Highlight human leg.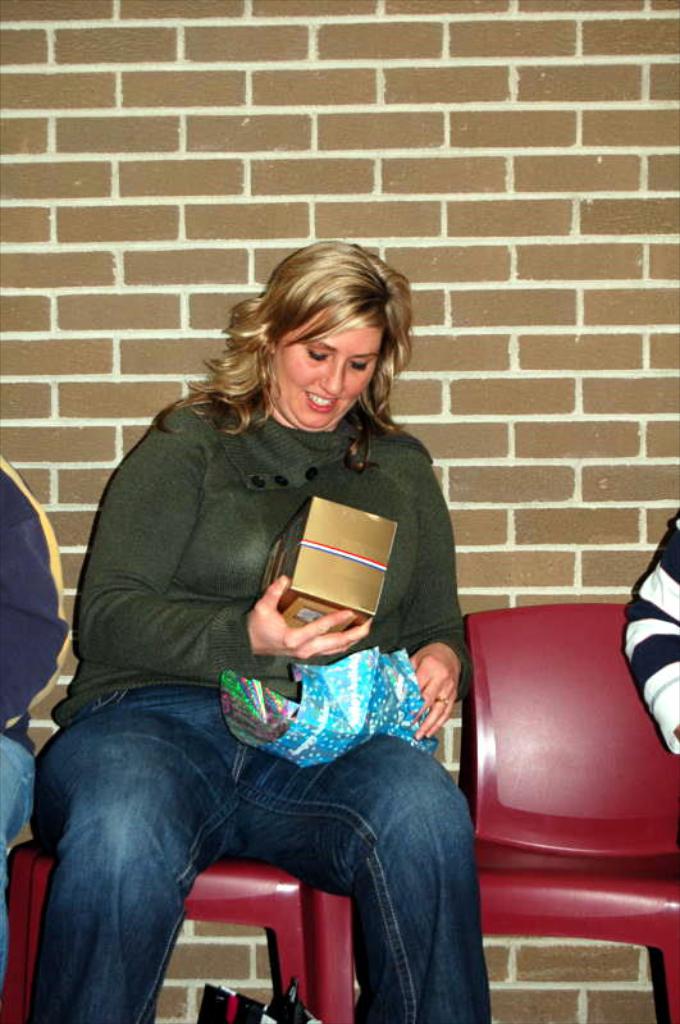
Highlighted region: {"left": 269, "top": 737, "right": 479, "bottom": 1019}.
